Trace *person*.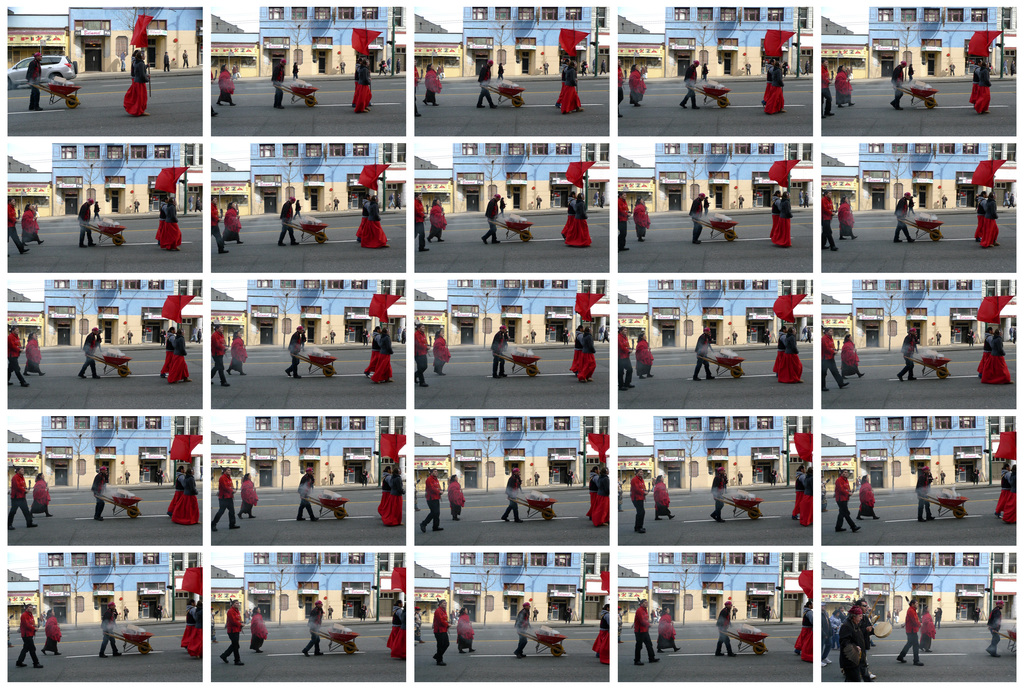
Traced to bbox=[529, 603, 540, 620].
